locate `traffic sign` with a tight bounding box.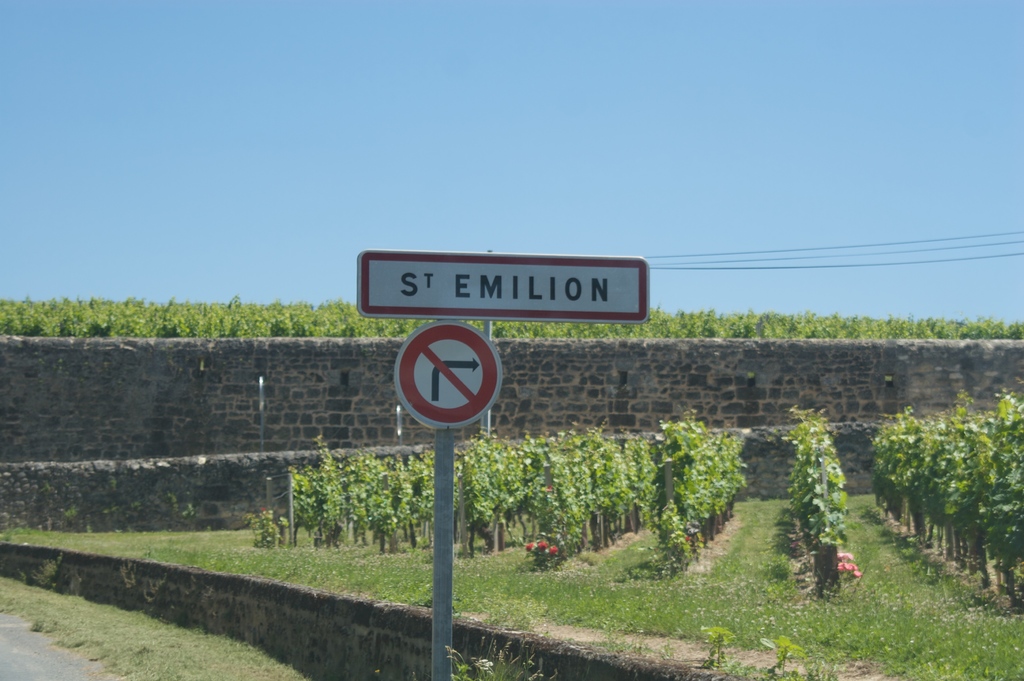
[360,254,650,318].
